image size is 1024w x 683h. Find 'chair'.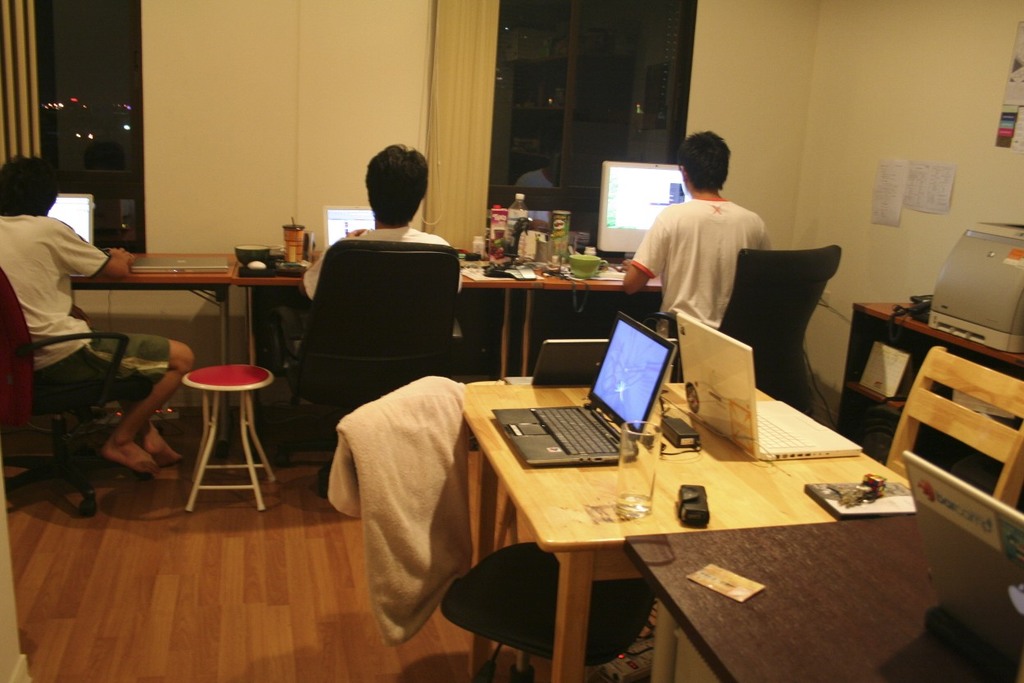
<region>884, 345, 1023, 514</region>.
